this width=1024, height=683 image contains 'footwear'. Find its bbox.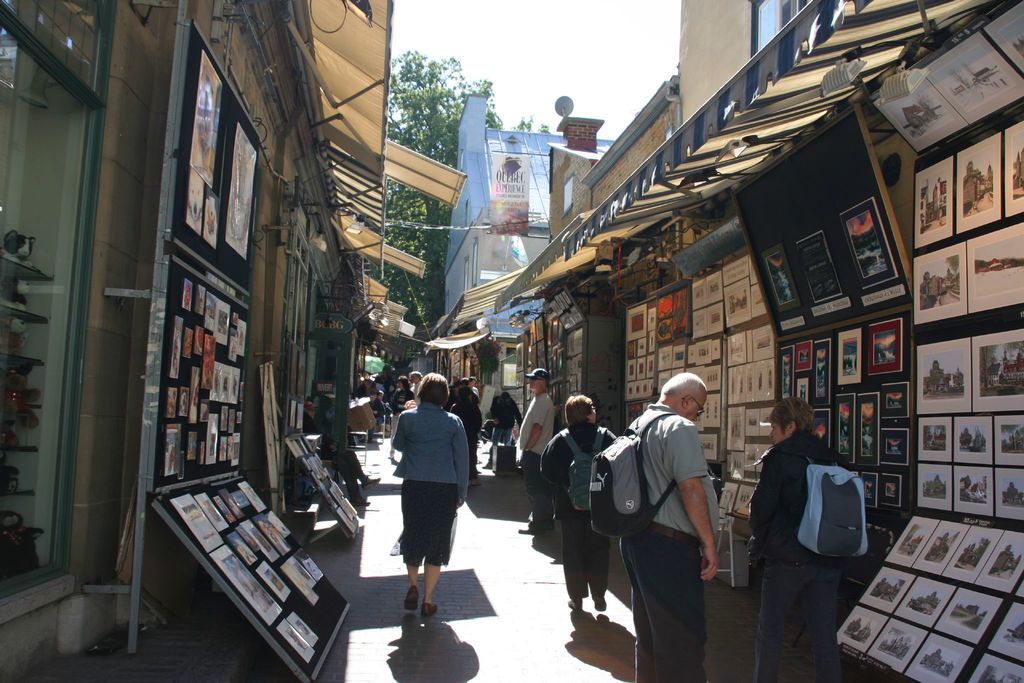
<box>596,593,606,611</box>.
